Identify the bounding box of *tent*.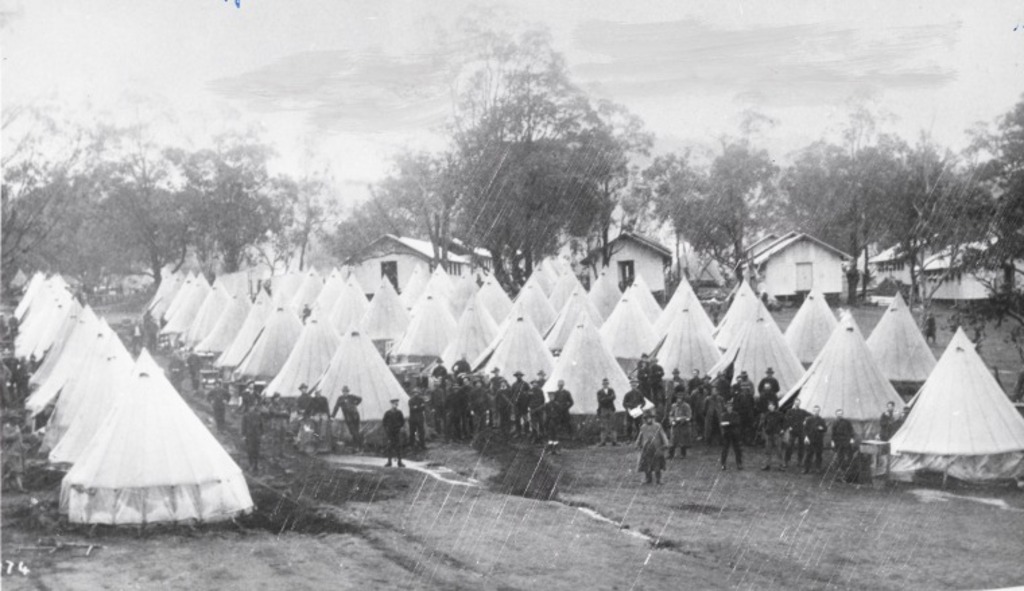
x1=404 y1=260 x2=426 y2=307.
